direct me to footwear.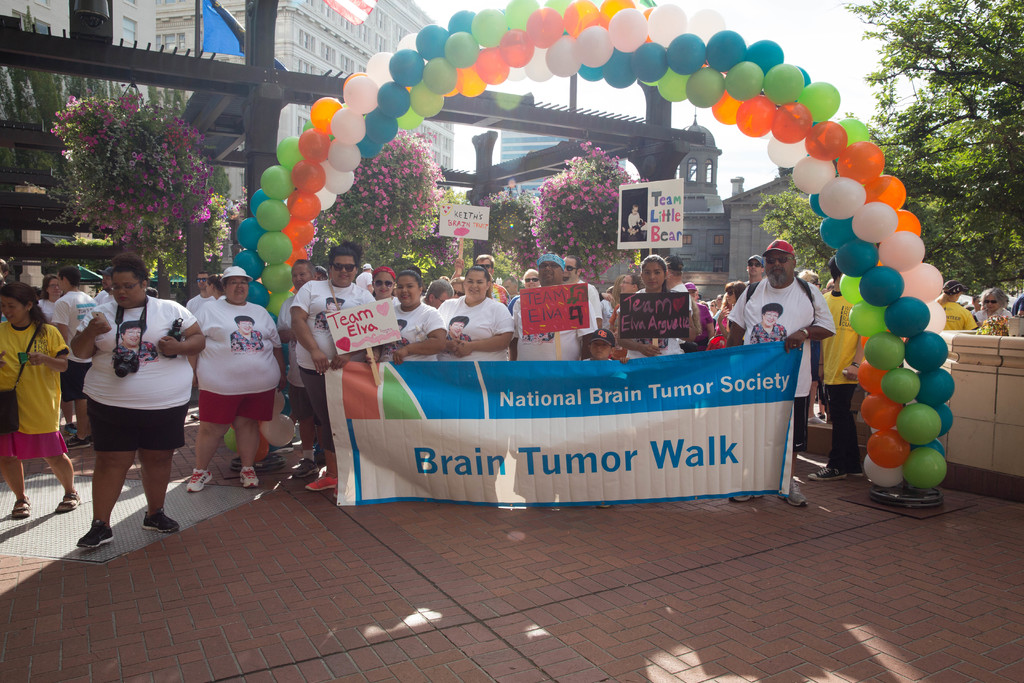
Direction: {"x1": 77, "y1": 519, "x2": 113, "y2": 552}.
